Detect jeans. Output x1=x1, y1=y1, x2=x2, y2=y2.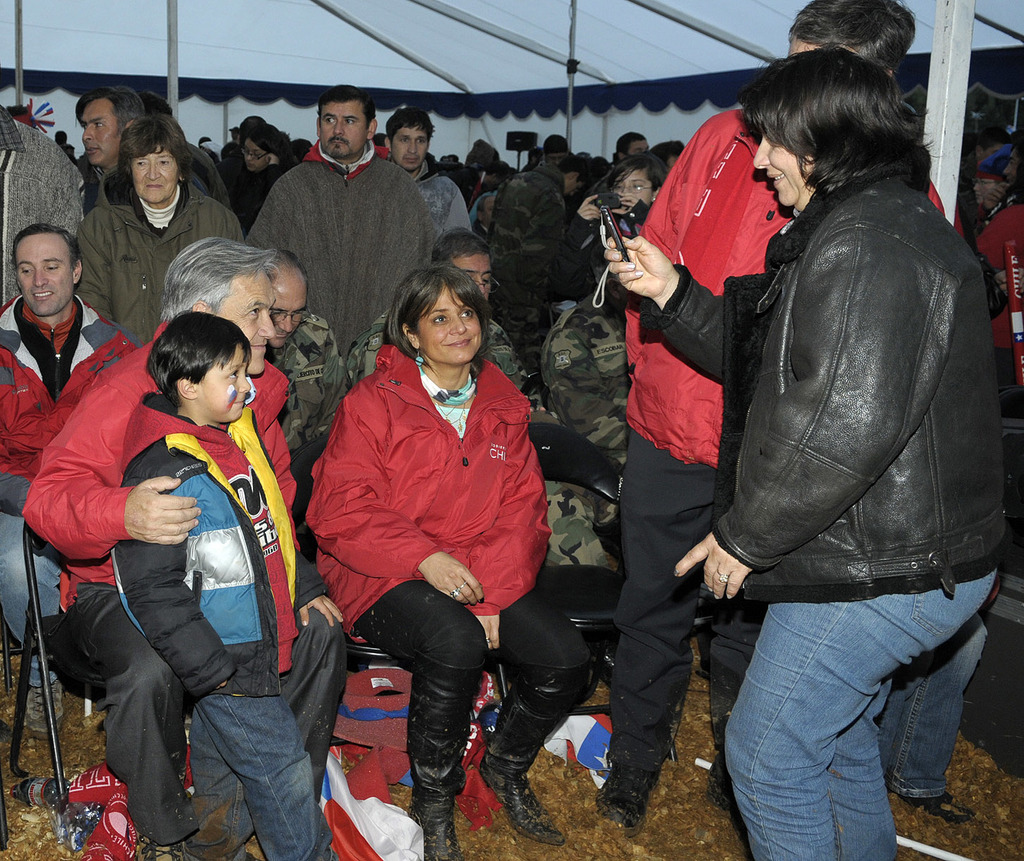
x1=880, y1=607, x2=986, y2=801.
